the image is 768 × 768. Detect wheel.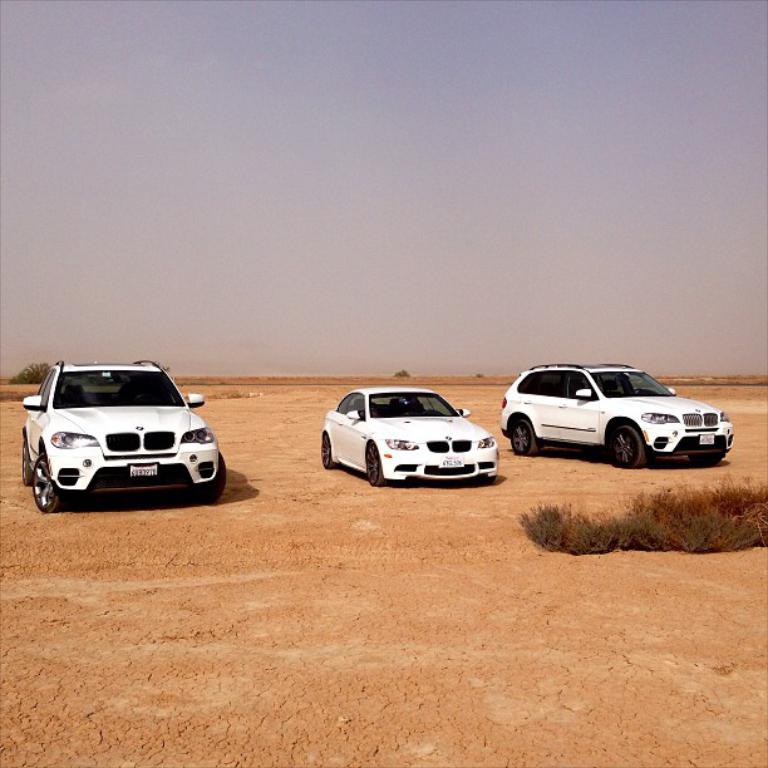
Detection: (x1=316, y1=435, x2=340, y2=477).
